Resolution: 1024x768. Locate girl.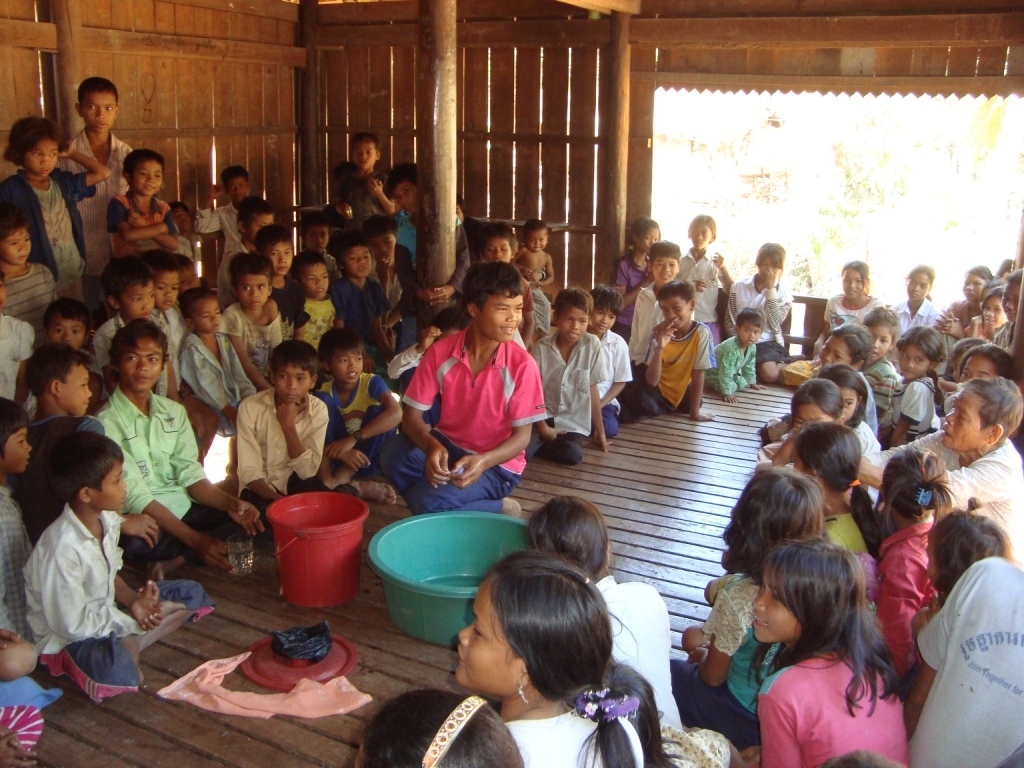
box=[890, 260, 948, 344].
